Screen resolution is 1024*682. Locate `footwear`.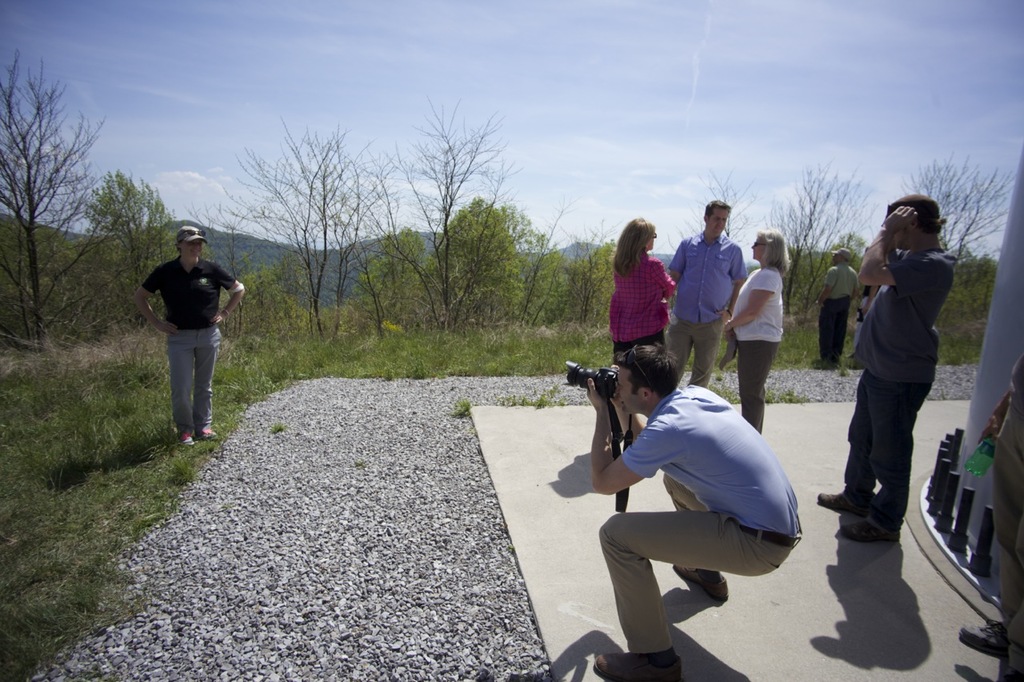
(594, 646, 684, 681).
